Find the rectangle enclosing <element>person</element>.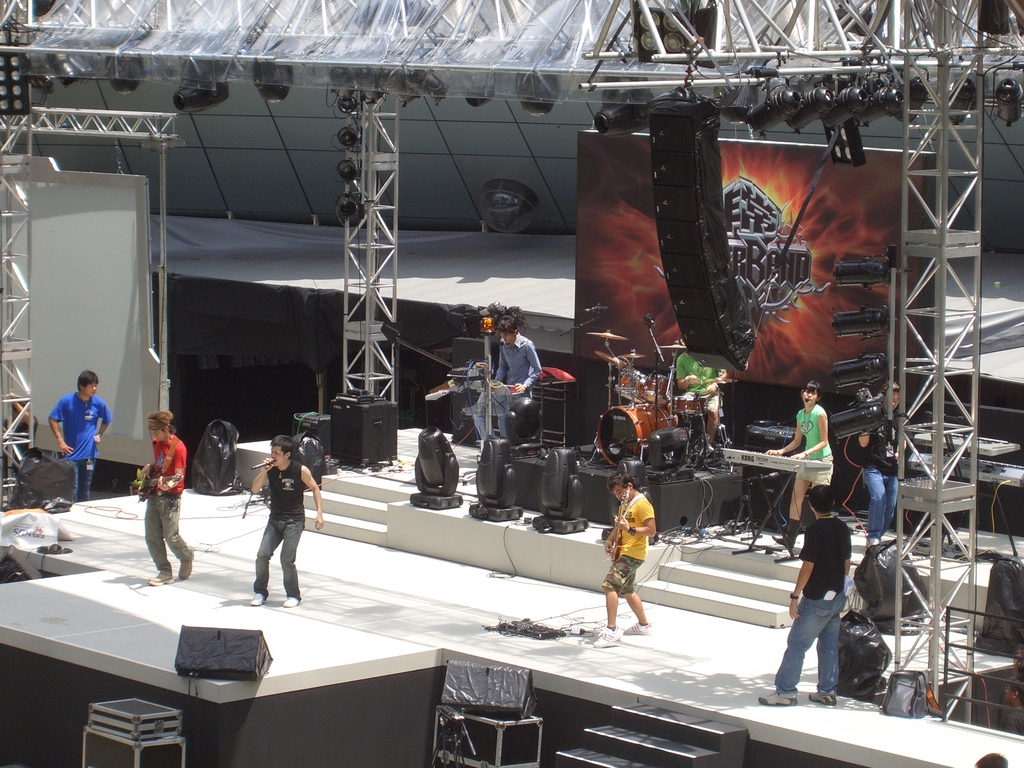
251 431 324 606.
